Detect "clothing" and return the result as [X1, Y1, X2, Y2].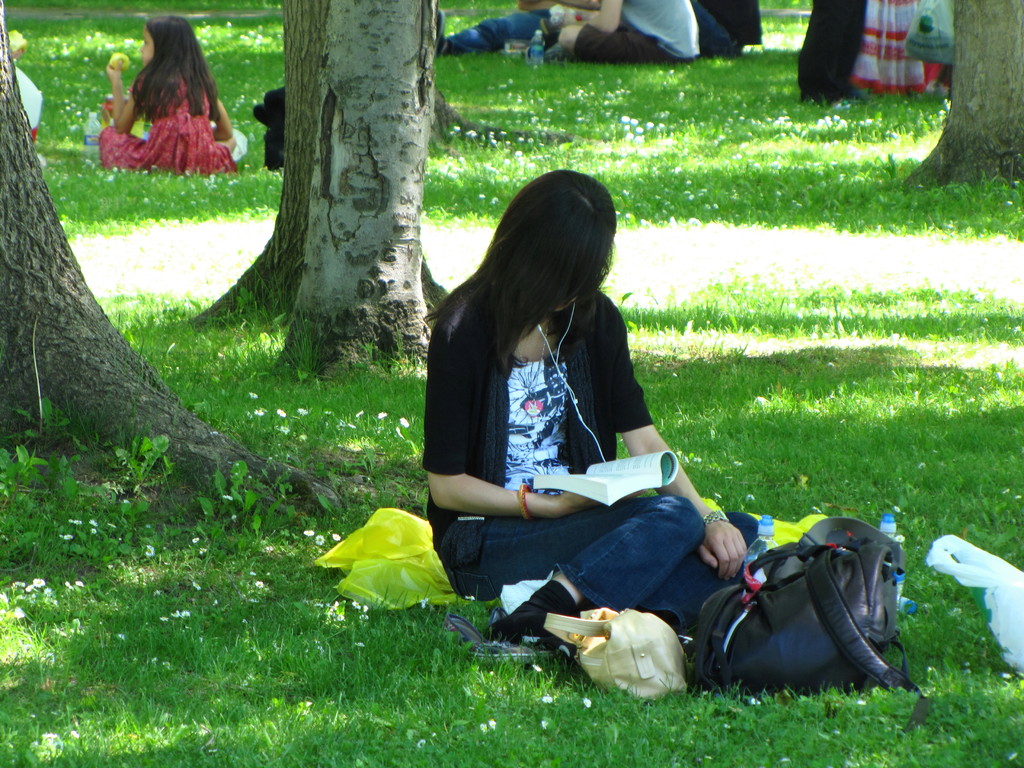
[96, 67, 239, 174].
